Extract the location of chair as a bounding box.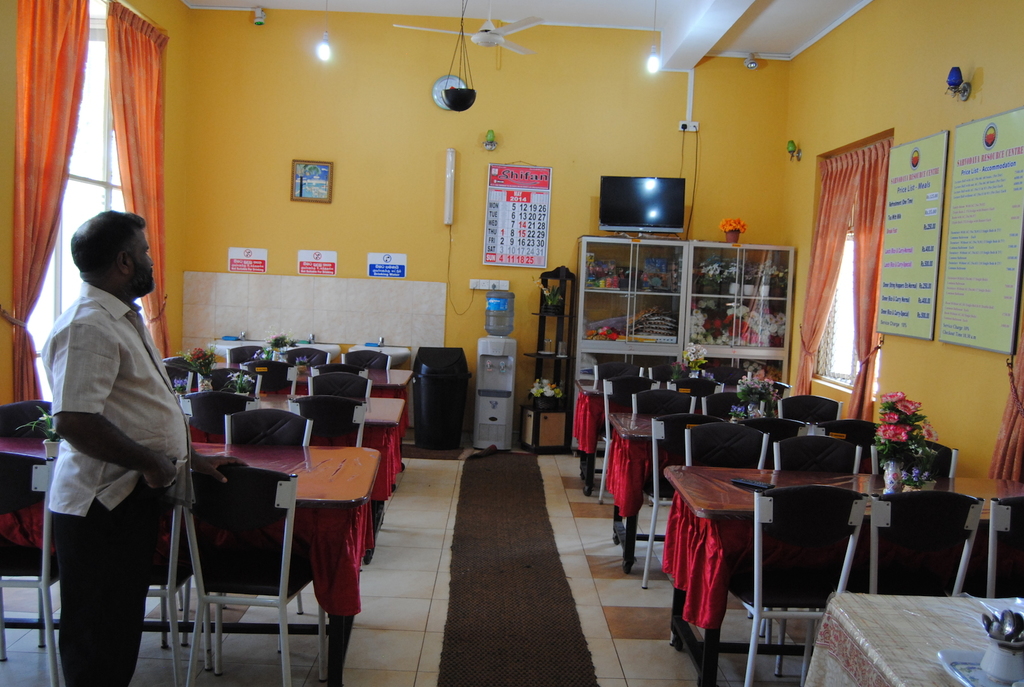
{"x1": 199, "y1": 368, "x2": 262, "y2": 396}.
